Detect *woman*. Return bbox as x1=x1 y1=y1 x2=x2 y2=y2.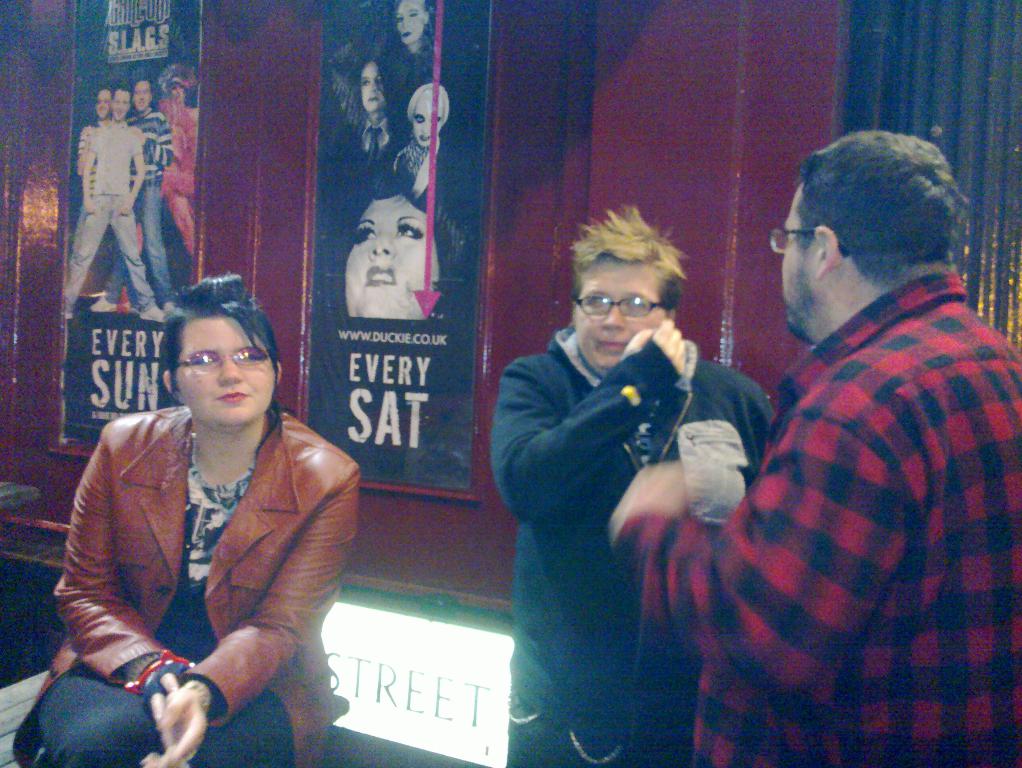
x1=160 y1=63 x2=203 y2=252.
